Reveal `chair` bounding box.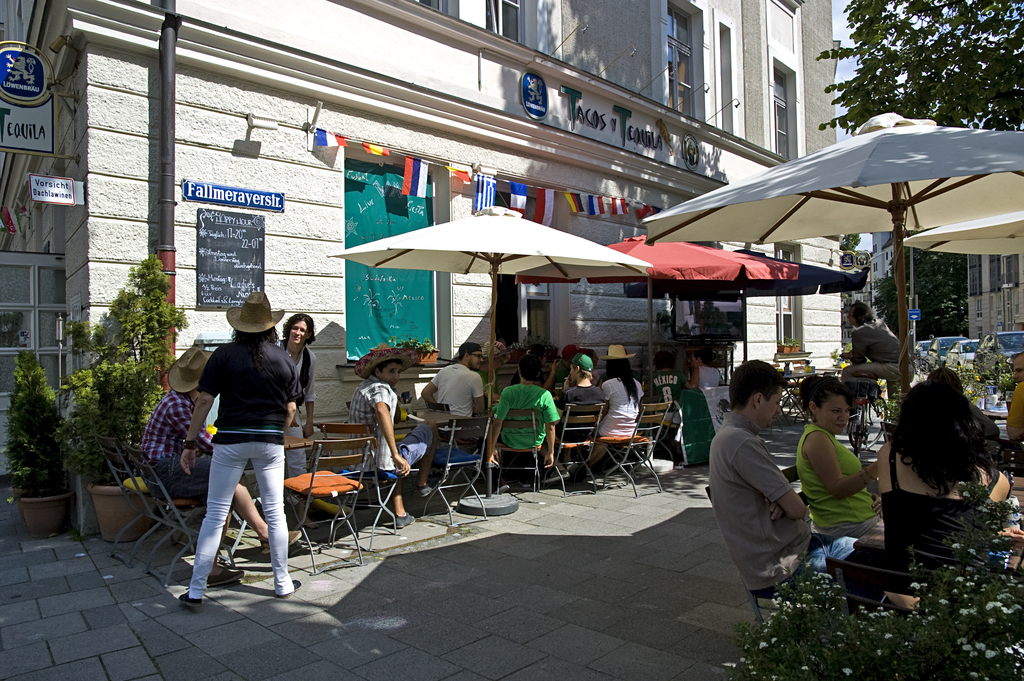
Revealed: BBox(602, 403, 674, 494).
